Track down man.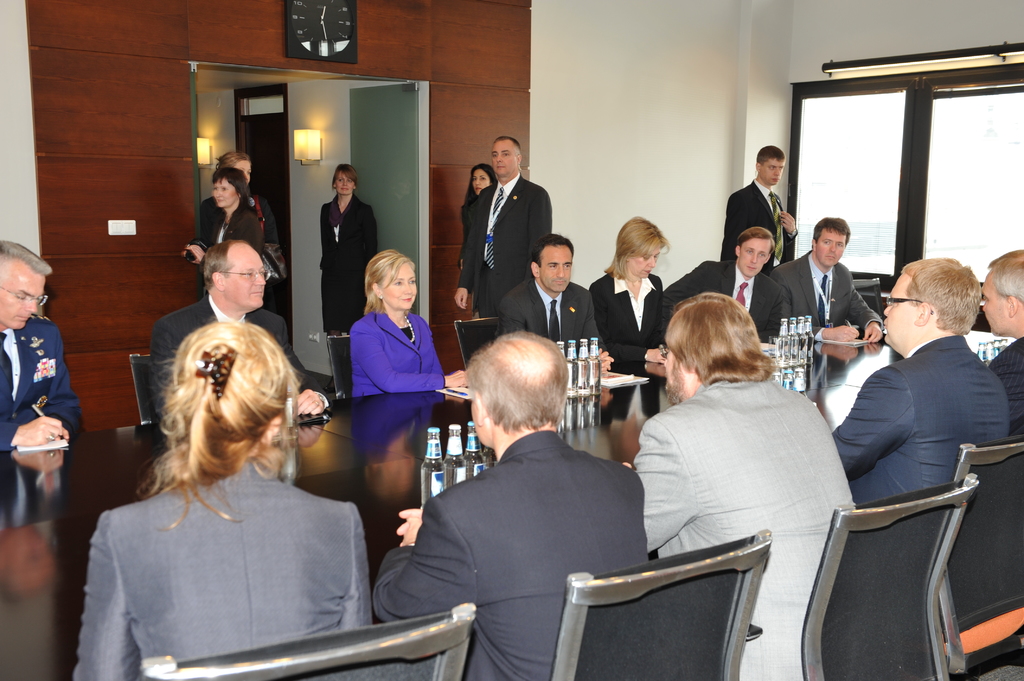
Tracked to pyautogui.locateOnScreen(497, 230, 618, 376).
